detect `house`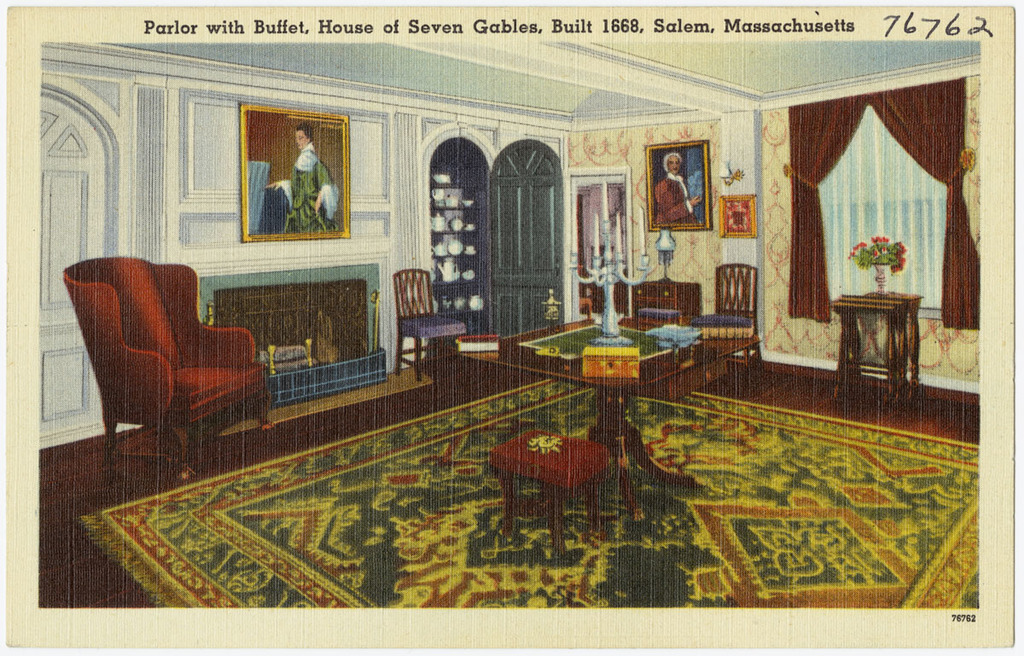
box=[38, 44, 980, 611]
